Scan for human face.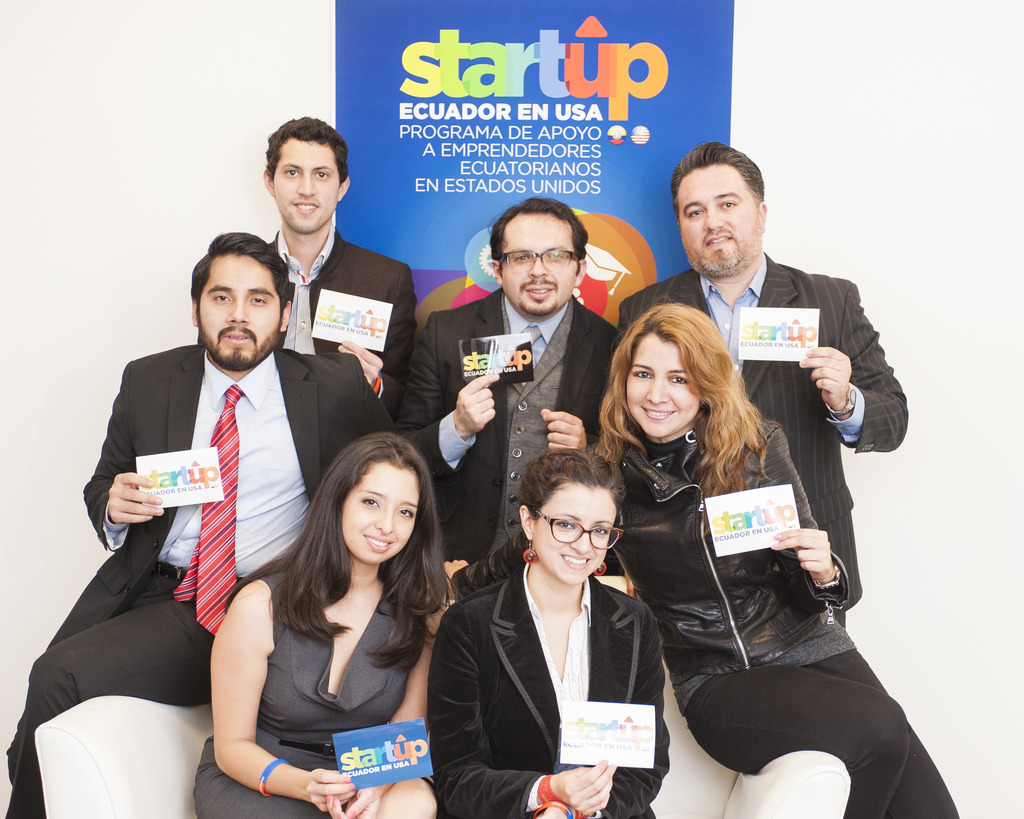
Scan result: (679,163,758,271).
